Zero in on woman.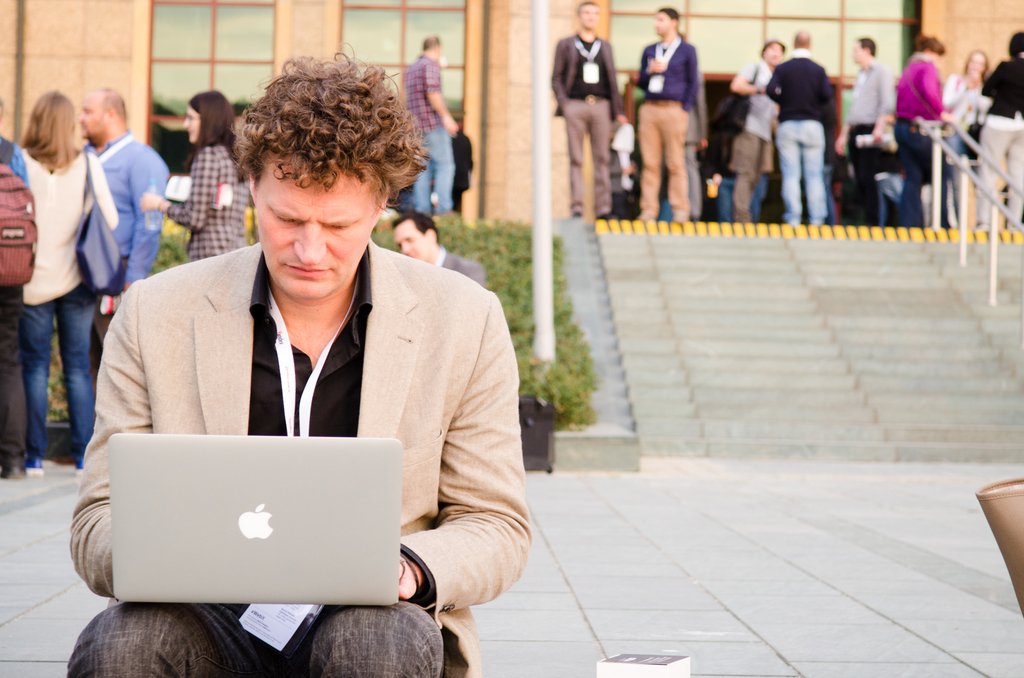
Zeroed in: bbox=(886, 31, 955, 228).
